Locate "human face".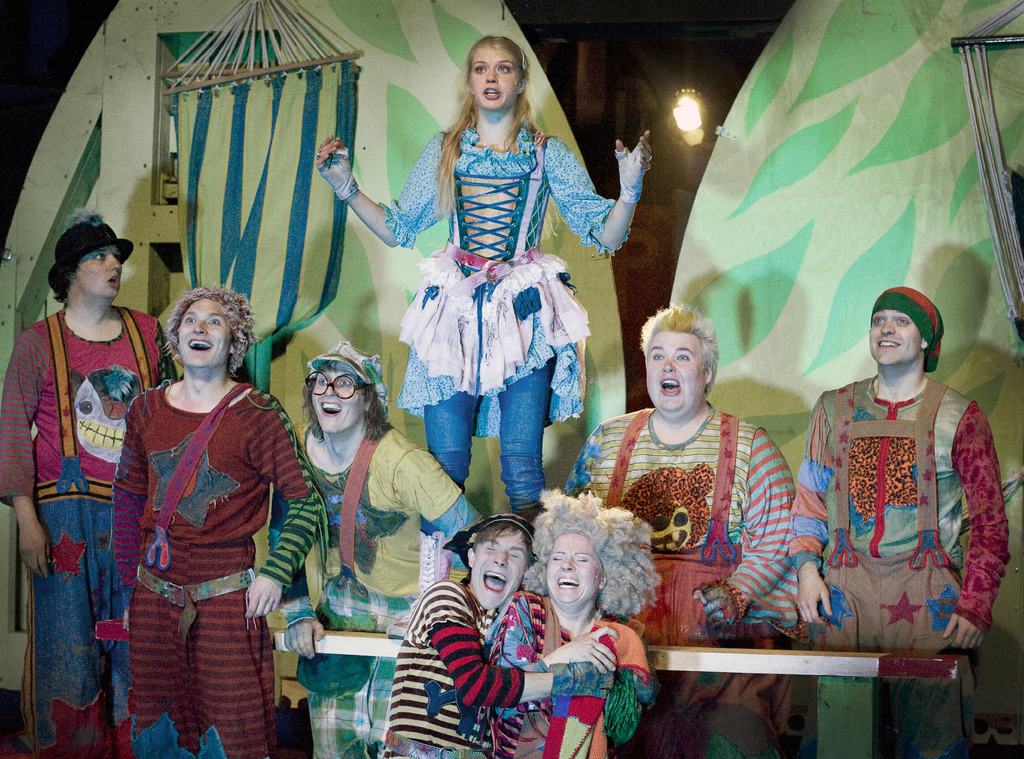
Bounding box: bbox=(544, 534, 598, 603).
